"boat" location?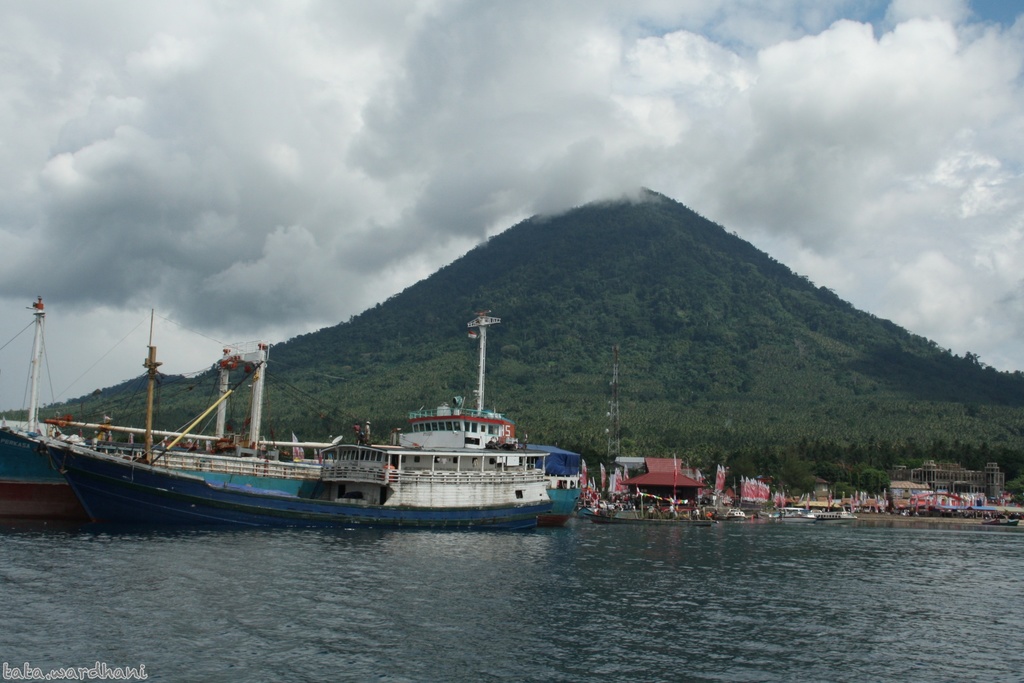
{"left": 766, "top": 504, "right": 811, "bottom": 522}
